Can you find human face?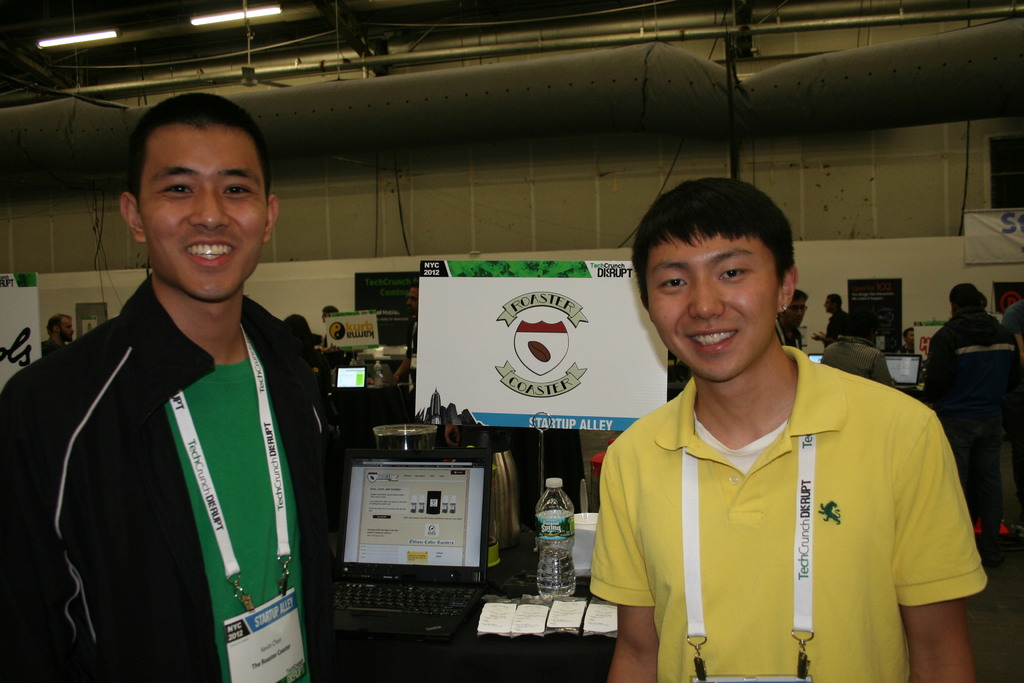
Yes, bounding box: (left=640, top=234, right=778, bottom=383).
